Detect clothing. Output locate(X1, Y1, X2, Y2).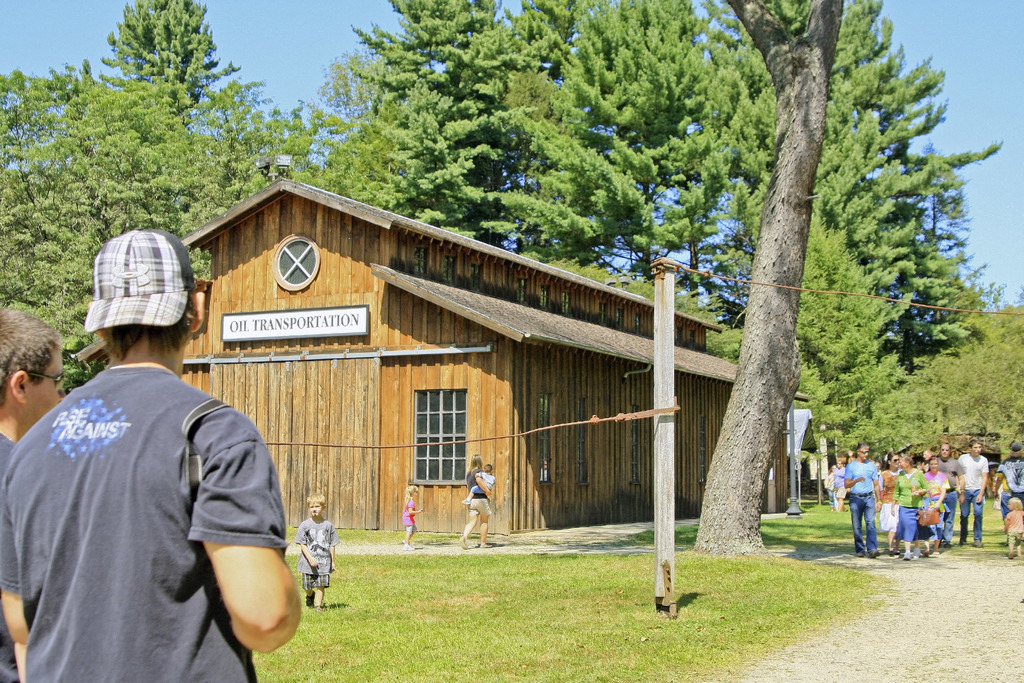
locate(844, 457, 880, 550).
